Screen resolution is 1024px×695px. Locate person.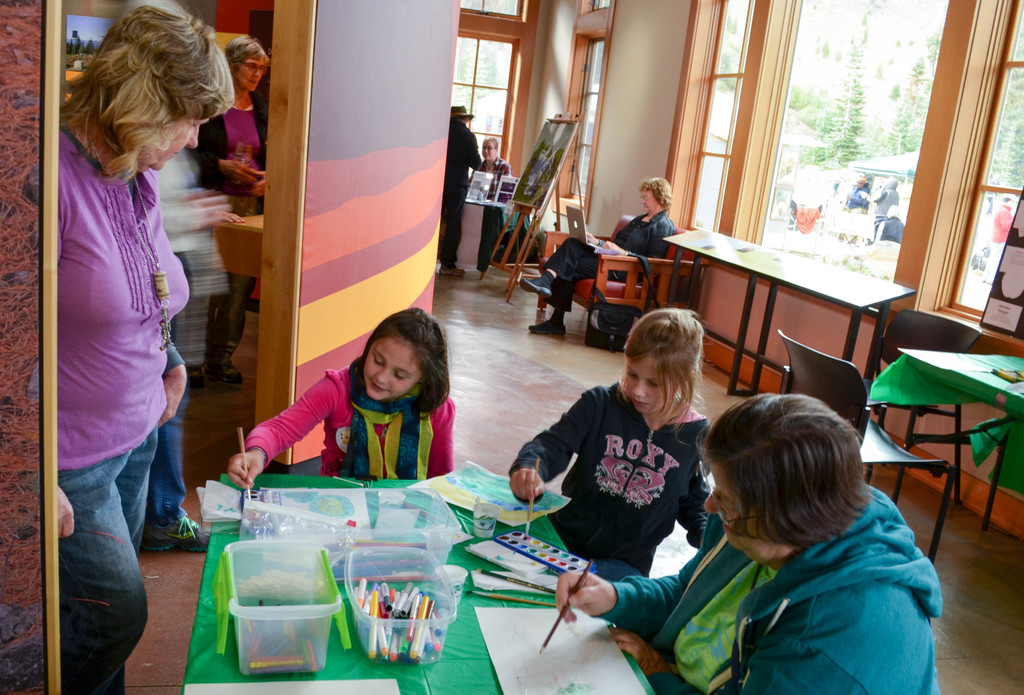
BBox(56, 0, 236, 694).
